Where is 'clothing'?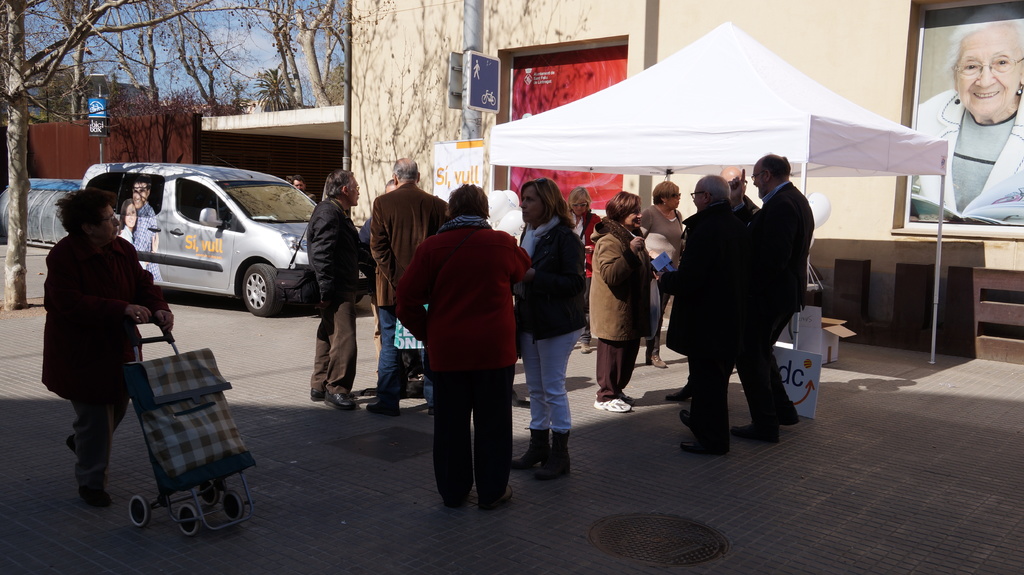
(48, 399, 133, 499).
